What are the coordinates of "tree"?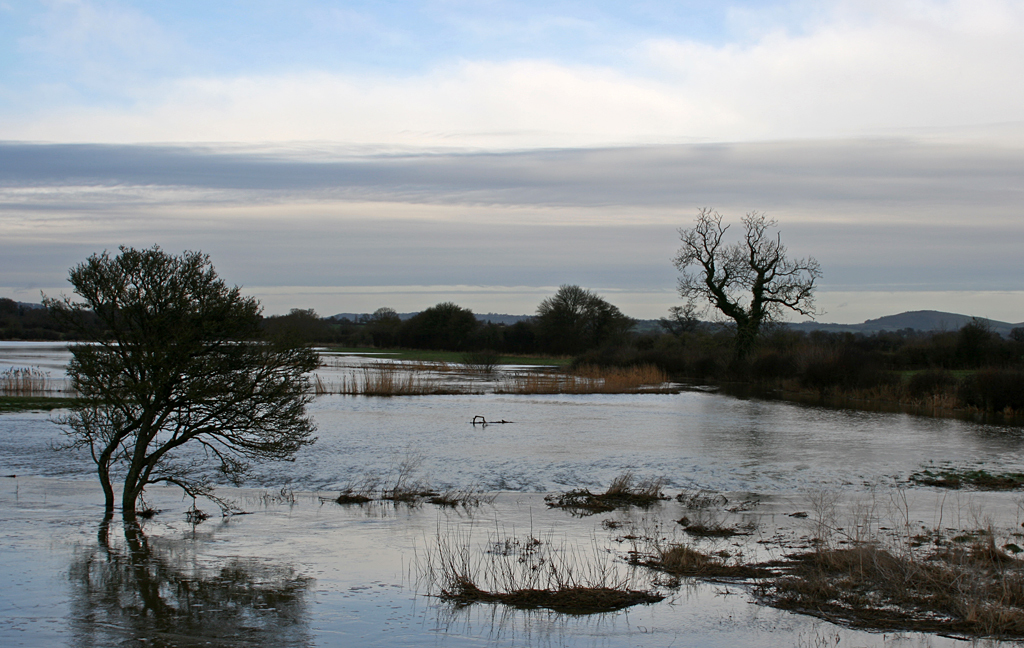
left=289, top=309, right=336, bottom=340.
